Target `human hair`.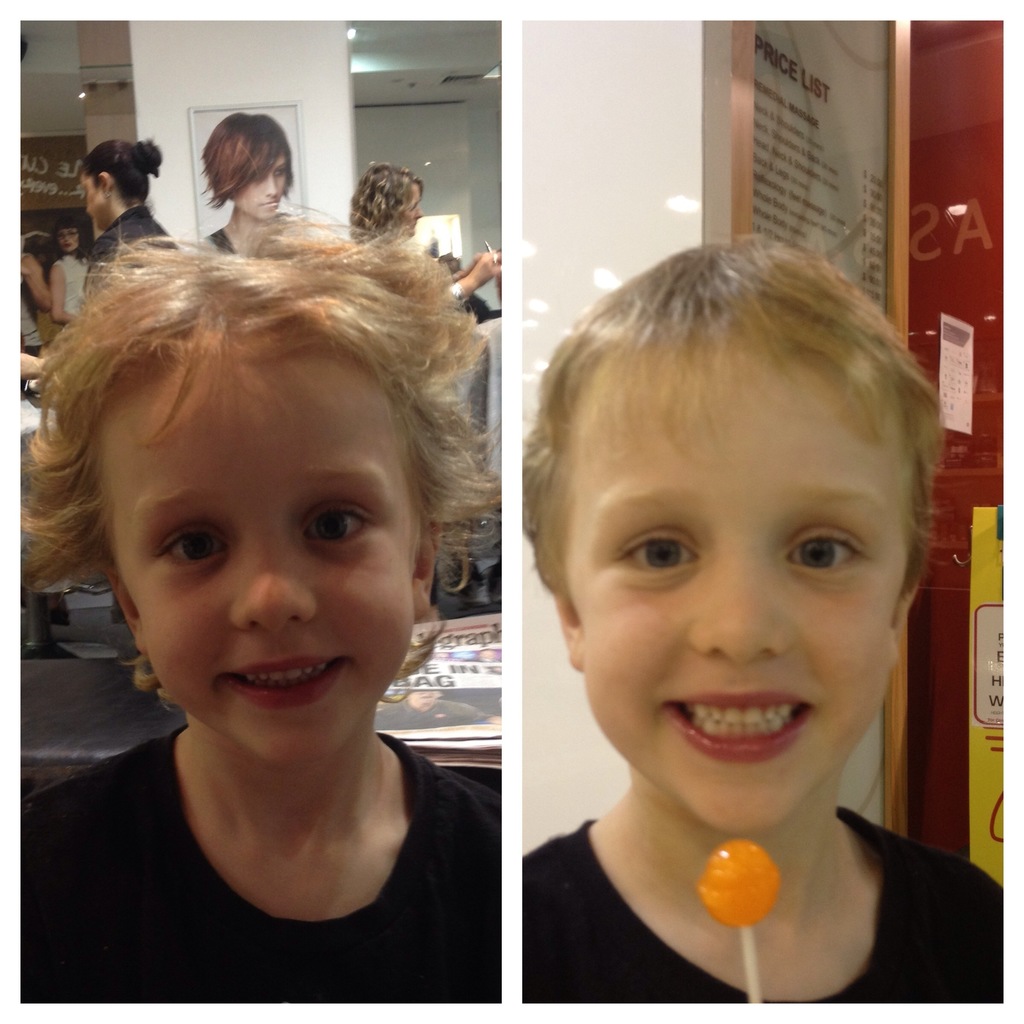
Target region: 345,158,422,245.
